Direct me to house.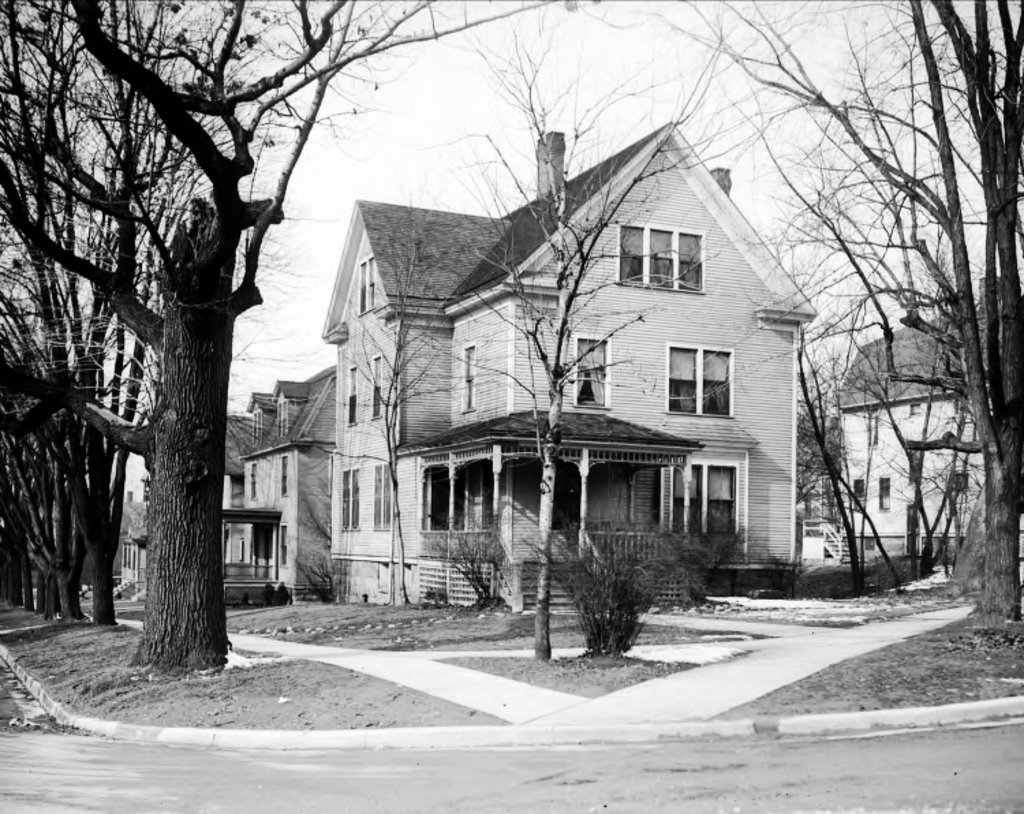
Direction: 838/276/1023/578.
